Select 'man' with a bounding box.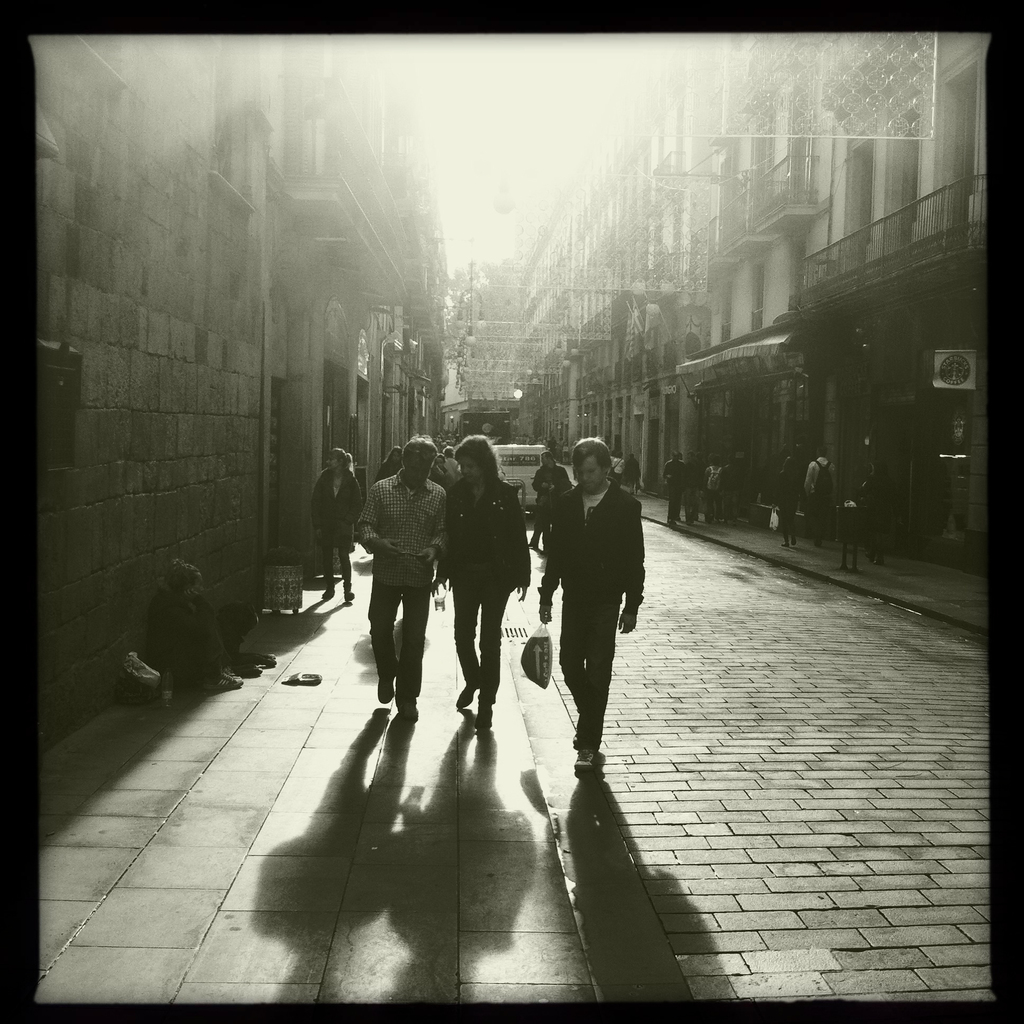
left=357, top=433, right=445, bottom=721.
